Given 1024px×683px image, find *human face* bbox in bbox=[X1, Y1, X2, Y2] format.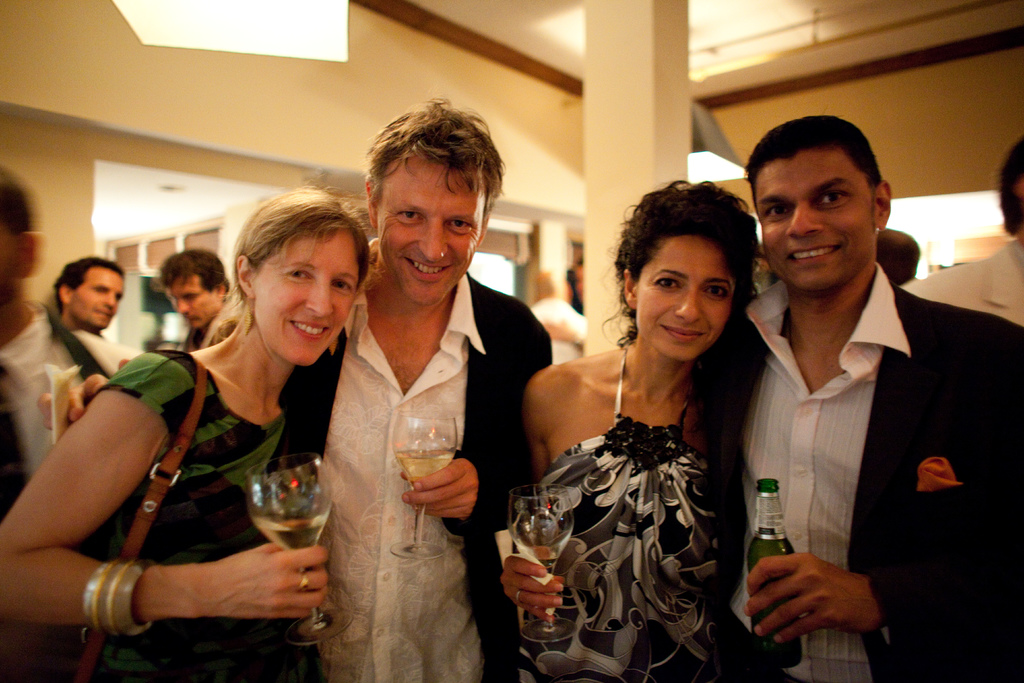
bbox=[372, 163, 484, 302].
